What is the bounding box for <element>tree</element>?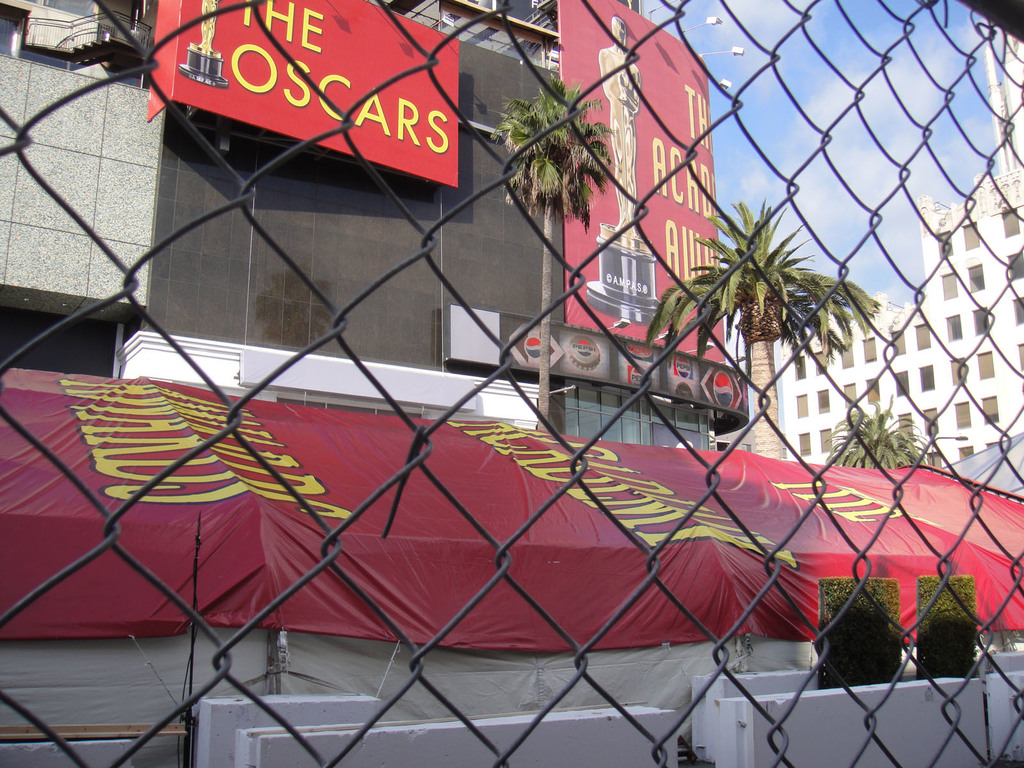
[484, 74, 618, 429].
